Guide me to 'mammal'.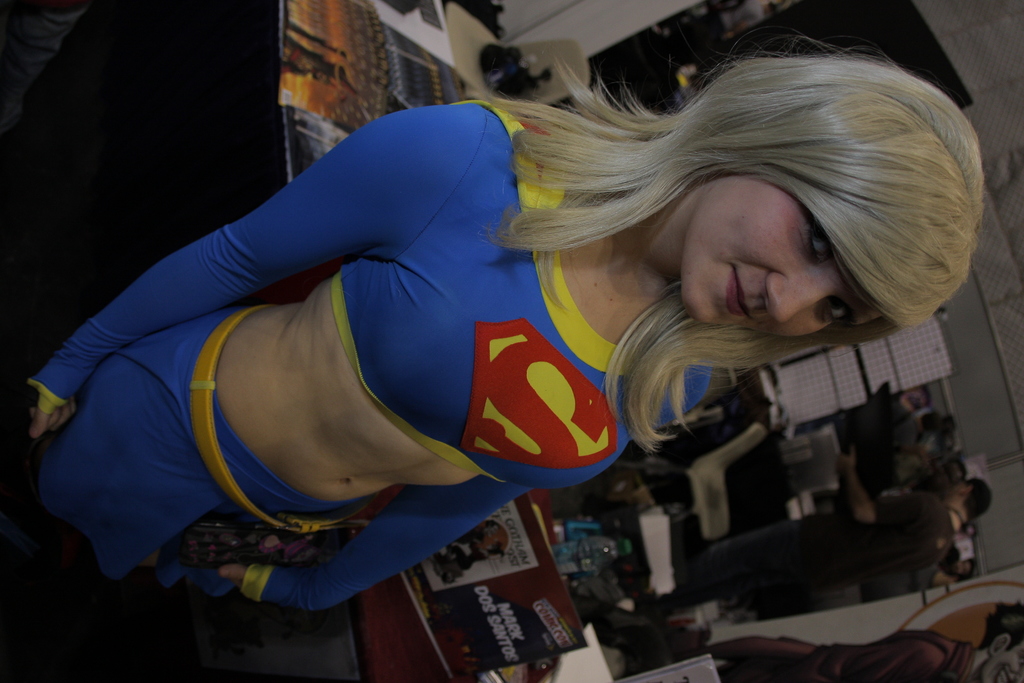
Guidance: <bbox>819, 377, 948, 461</bbox>.
